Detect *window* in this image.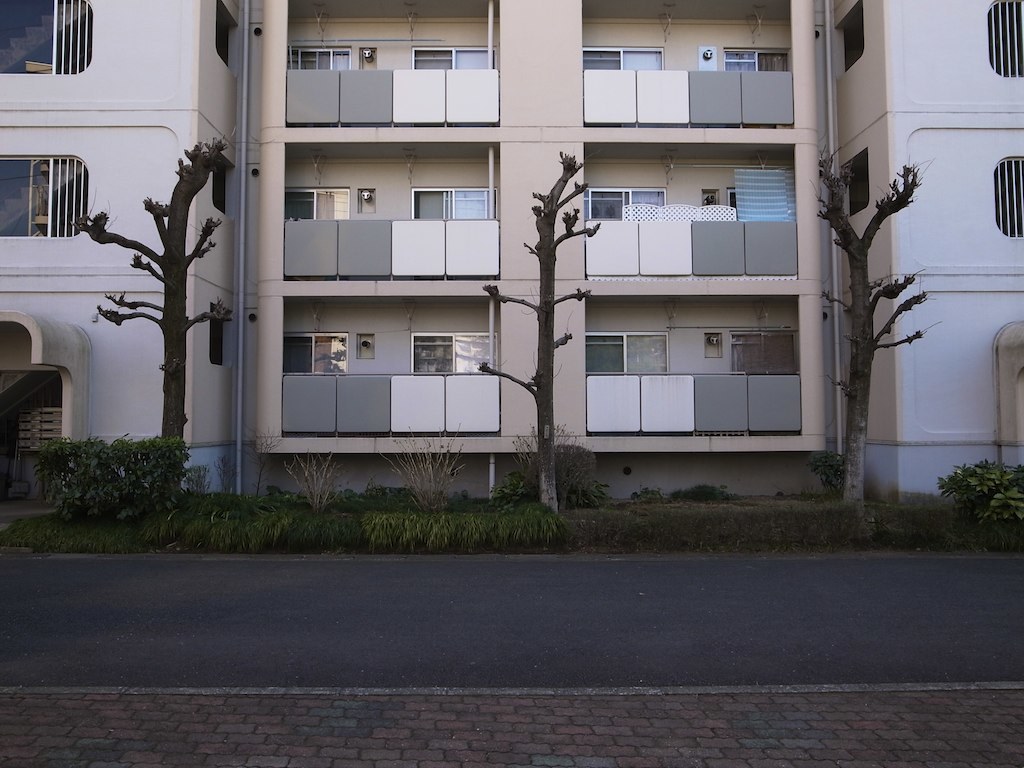
Detection: box(0, 158, 96, 236).
